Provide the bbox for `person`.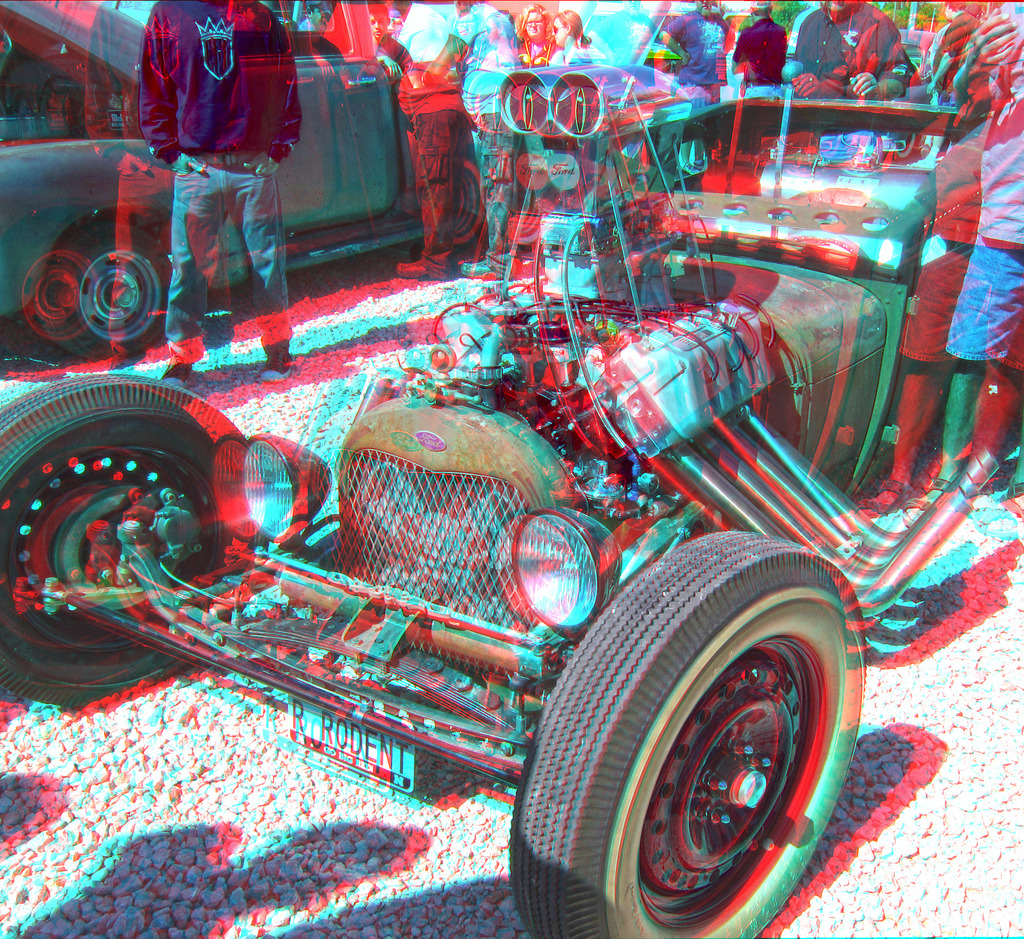
[141, 0, 305, 376].
